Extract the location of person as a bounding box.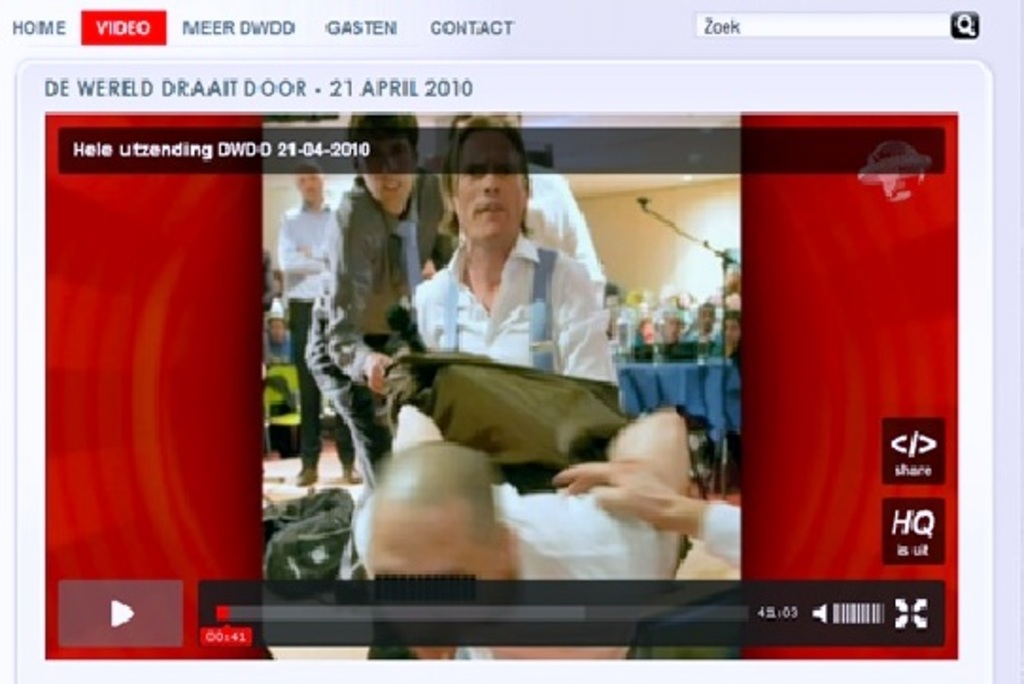
{"left": 306, "top": 111, "right": 444, "bottom": 504}.
